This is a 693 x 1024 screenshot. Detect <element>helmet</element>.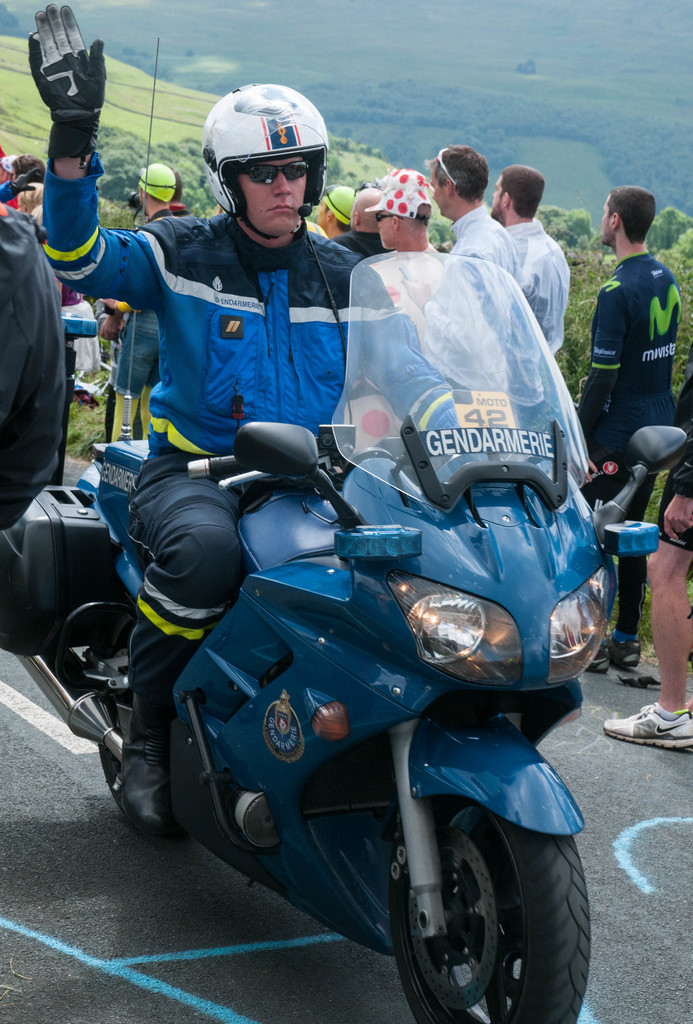
[313, 183, 355, 225].
